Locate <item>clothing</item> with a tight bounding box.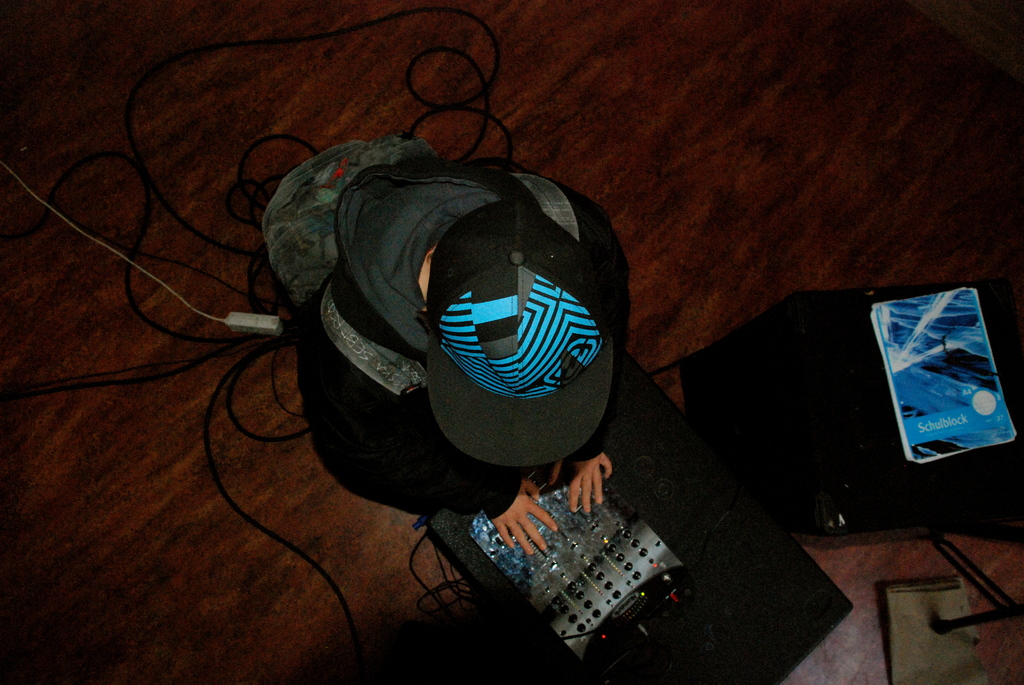
269 138 630 521.
